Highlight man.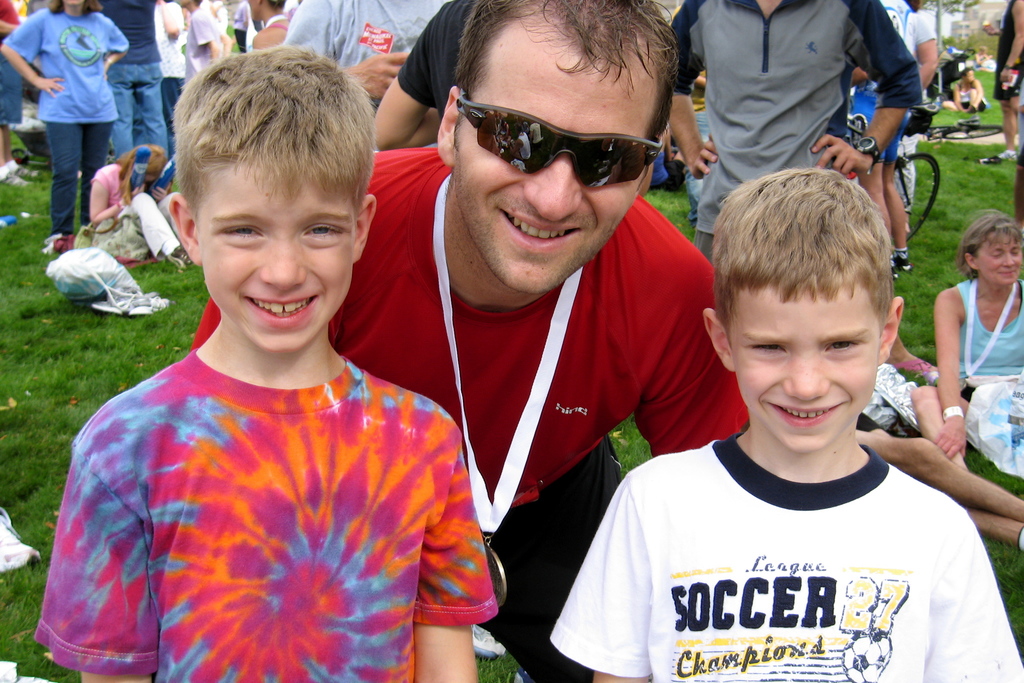
Highlighted region: 657 0 916 272.
